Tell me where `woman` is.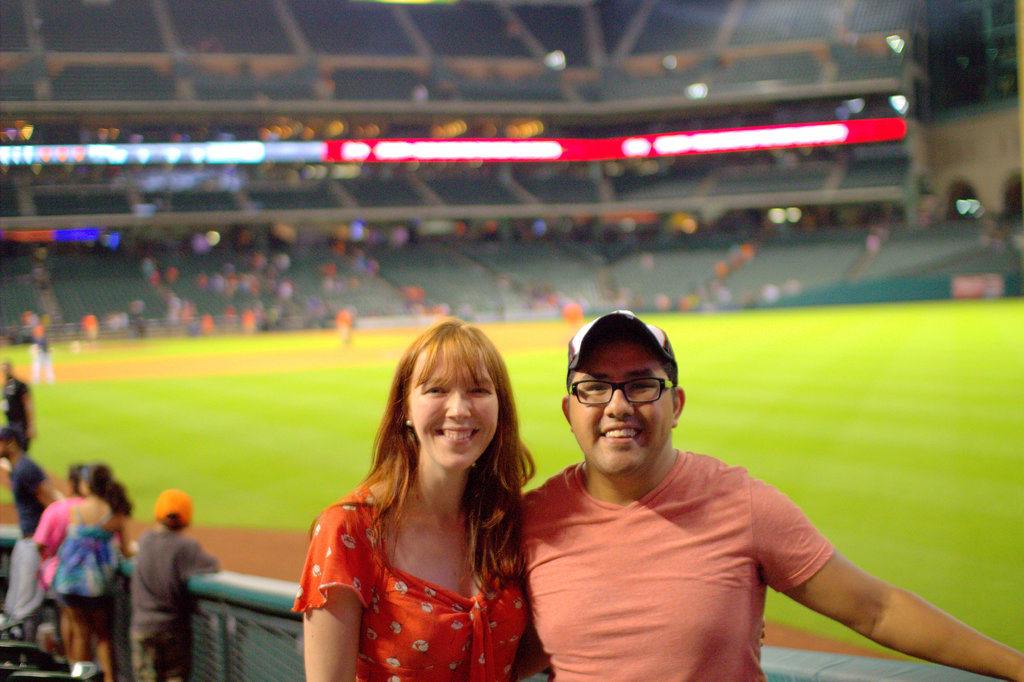
`woman` is at left=275, top=314, right=573, bottom=681.
